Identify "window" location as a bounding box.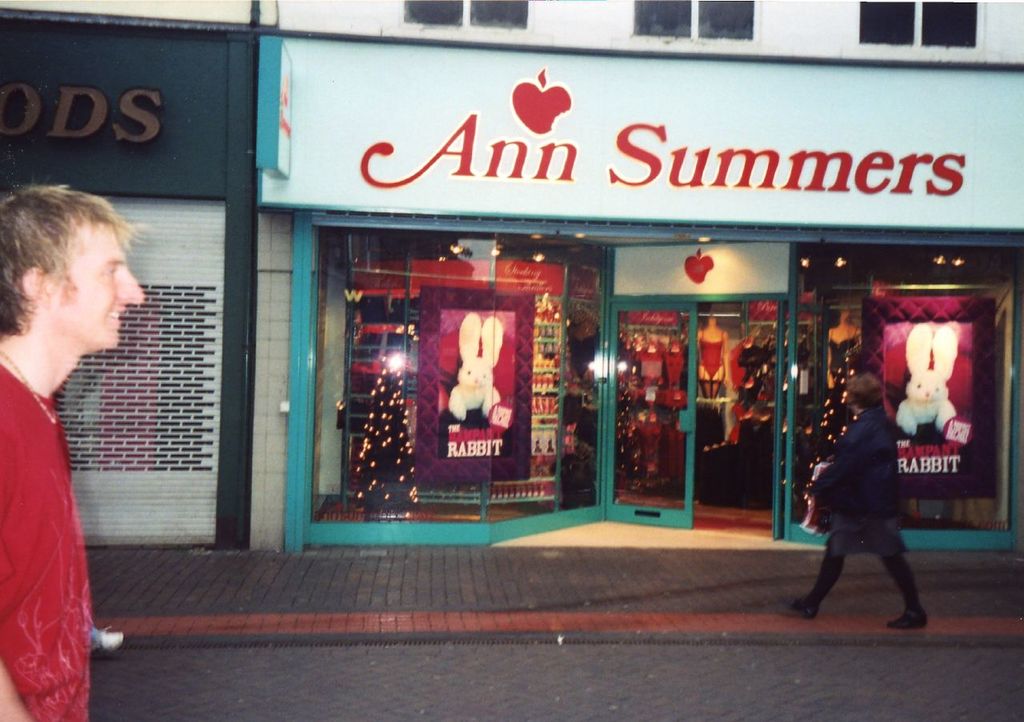
rect(307, 224, 608, 530).
